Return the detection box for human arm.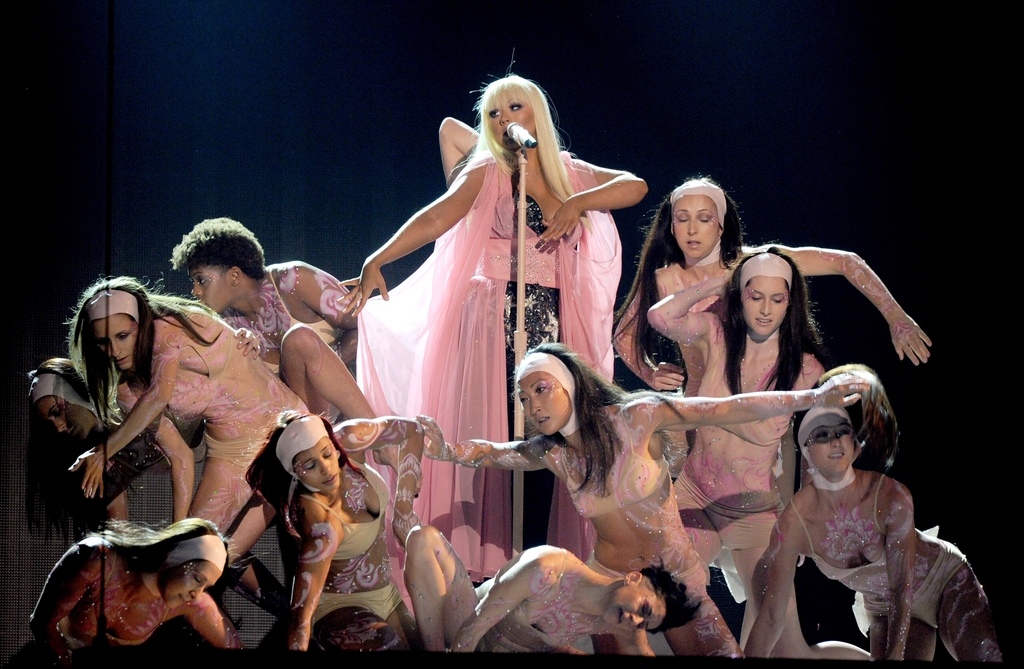
(529,149,649,250).
